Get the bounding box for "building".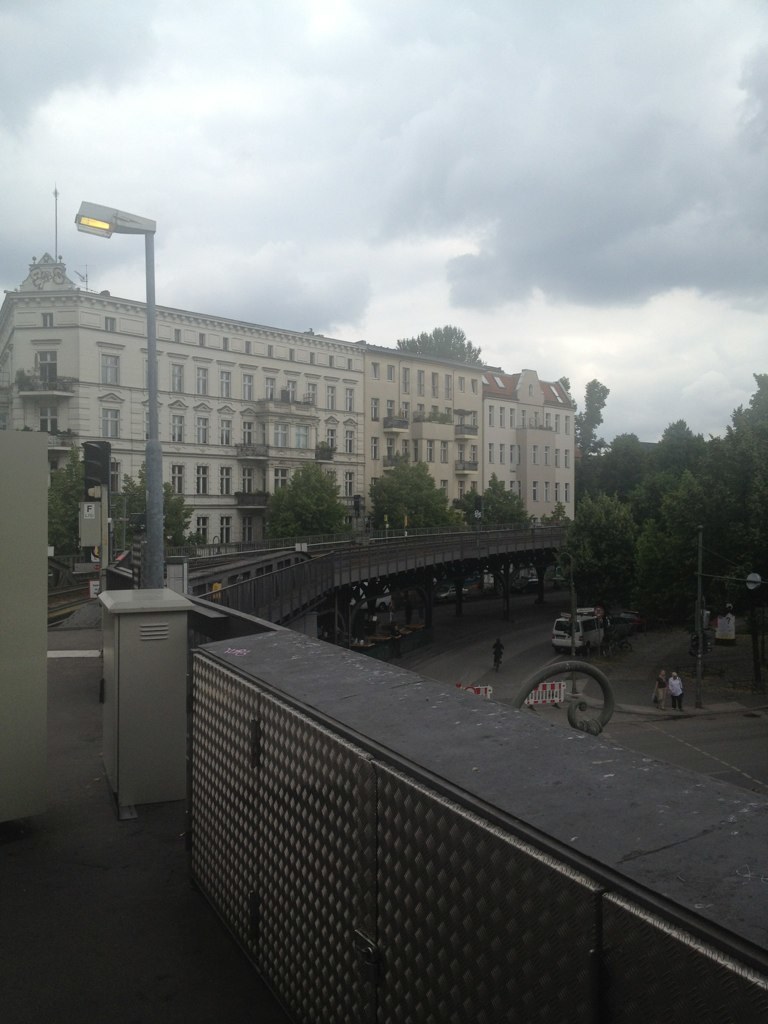
rect(0, 257, 575, 586).
